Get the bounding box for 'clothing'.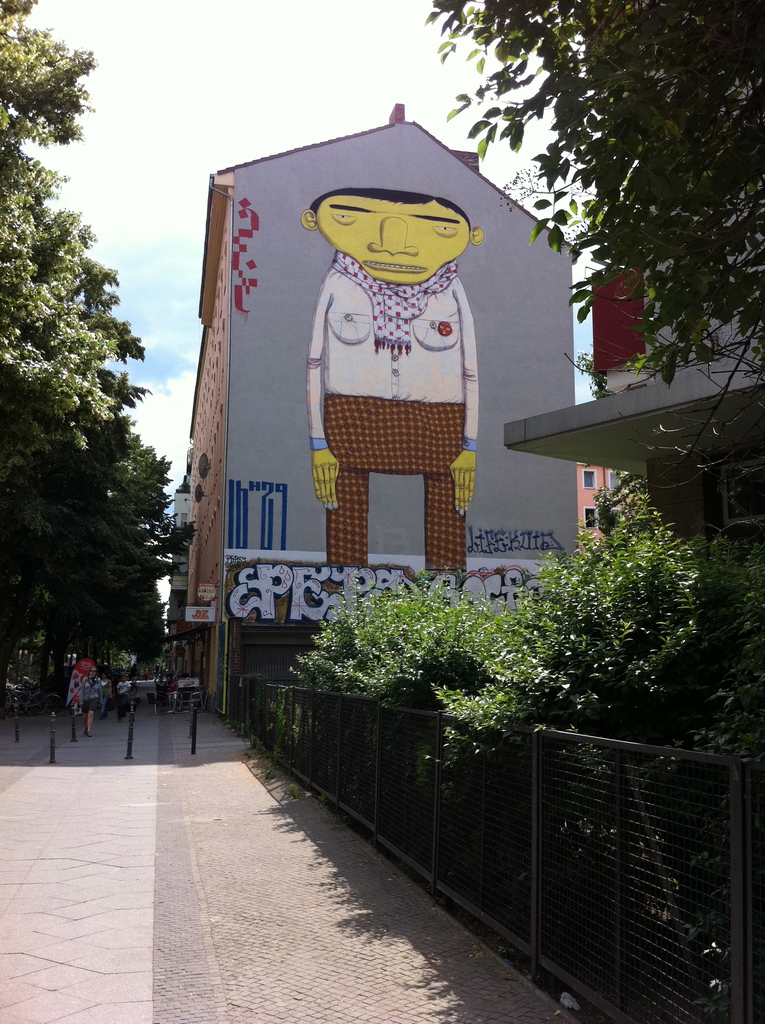
{"x1": 79, "y1": 680, "x2": 101, "y2": 718}.
